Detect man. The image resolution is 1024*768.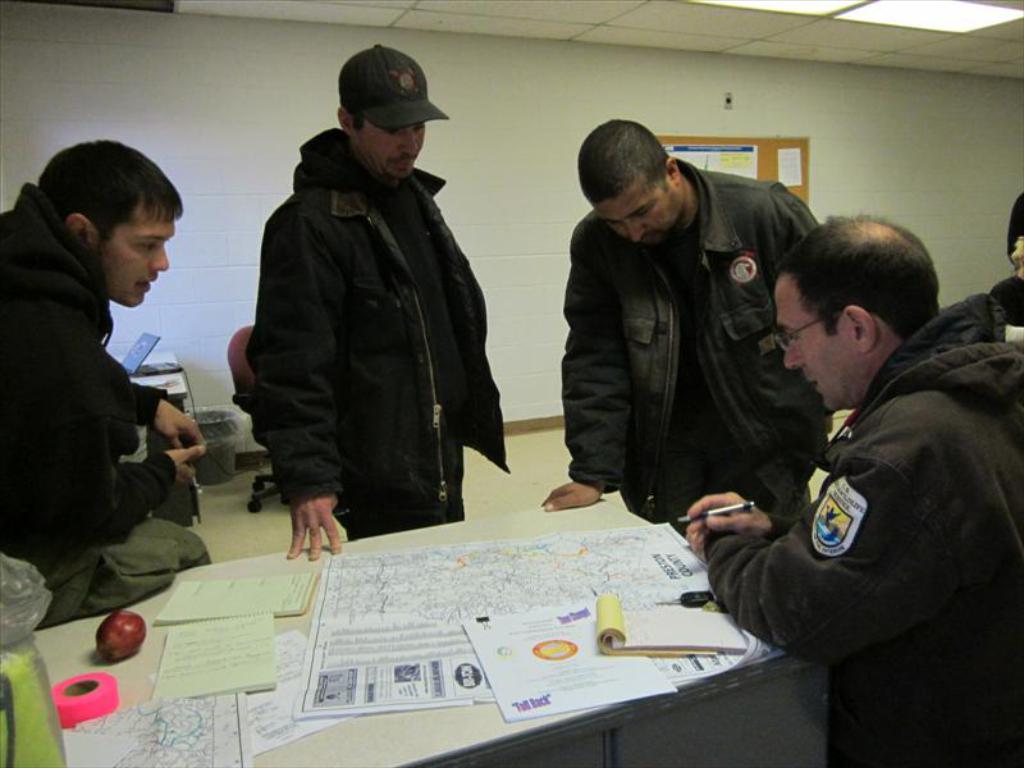
BBox(539, 118, 822, 530).
